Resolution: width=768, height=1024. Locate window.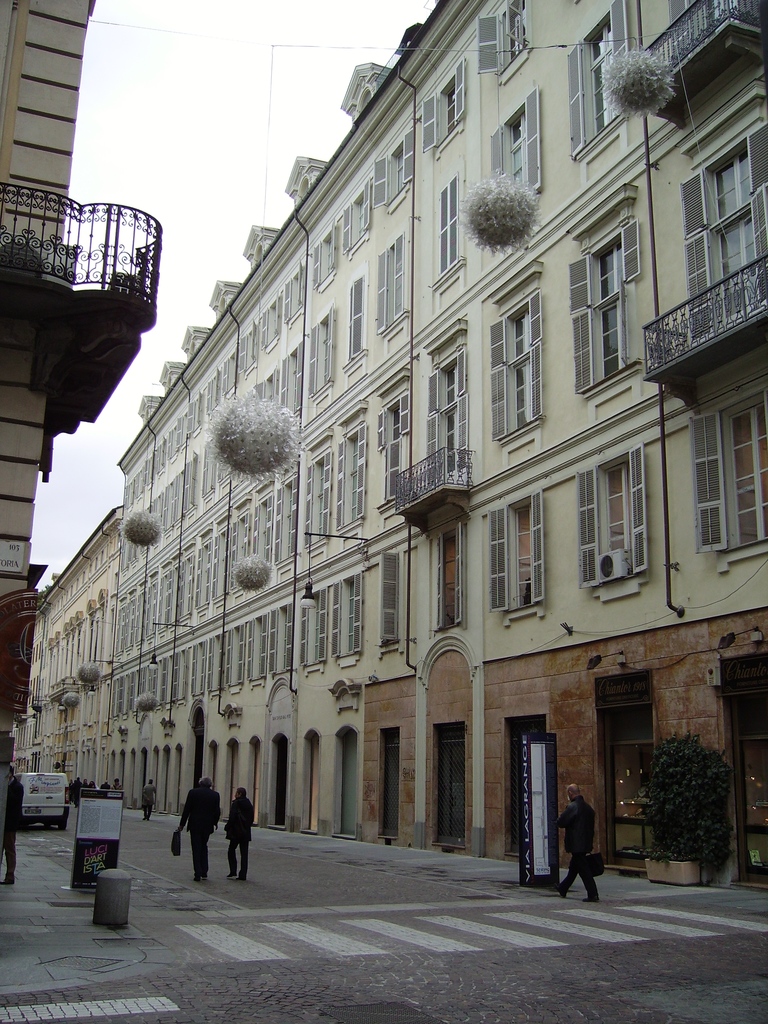
[591,242,625,383].
